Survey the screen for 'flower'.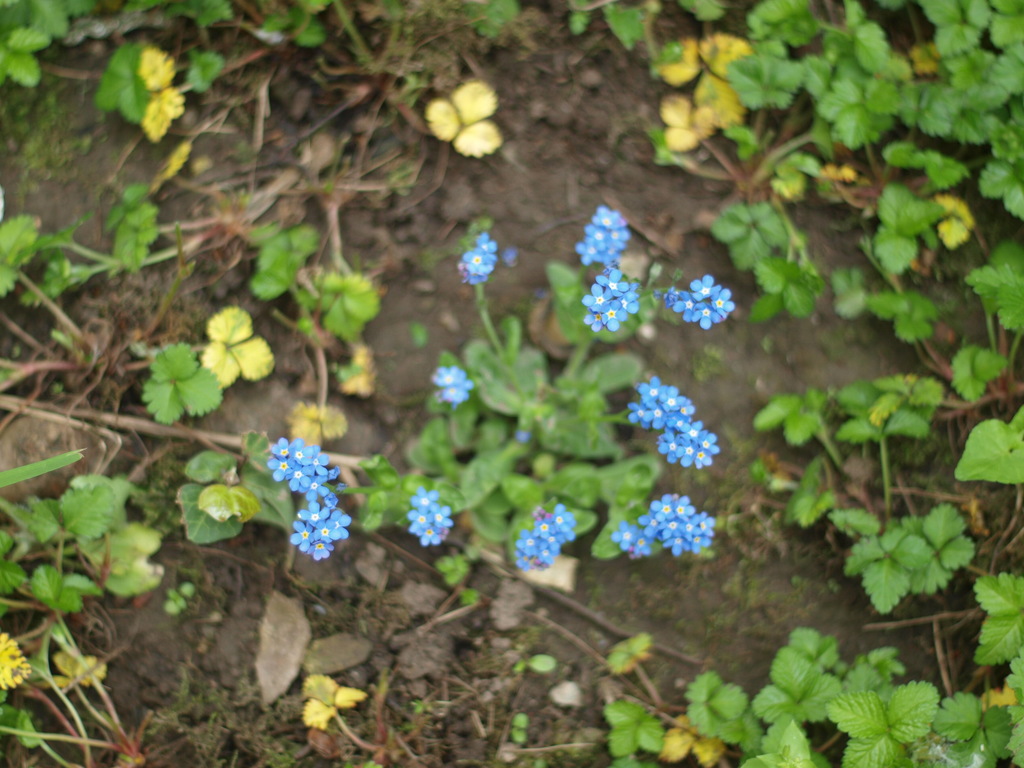
Survey found: rect(427, 366, 473, 410).
